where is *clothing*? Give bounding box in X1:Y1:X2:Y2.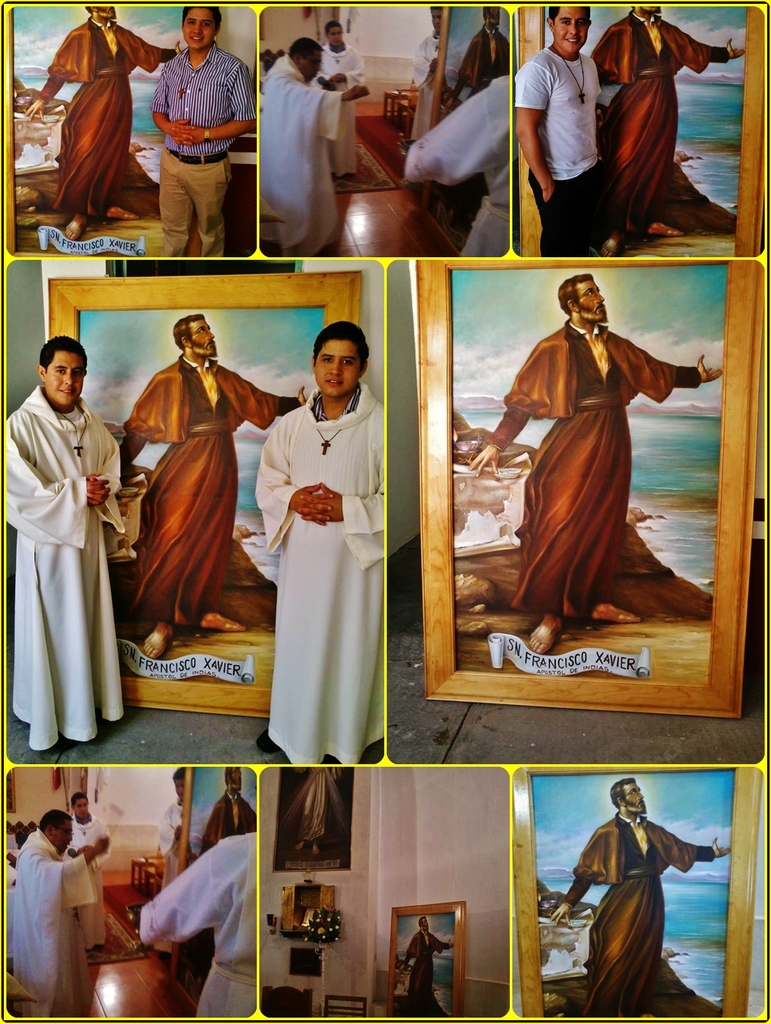
38:6:167:235.
